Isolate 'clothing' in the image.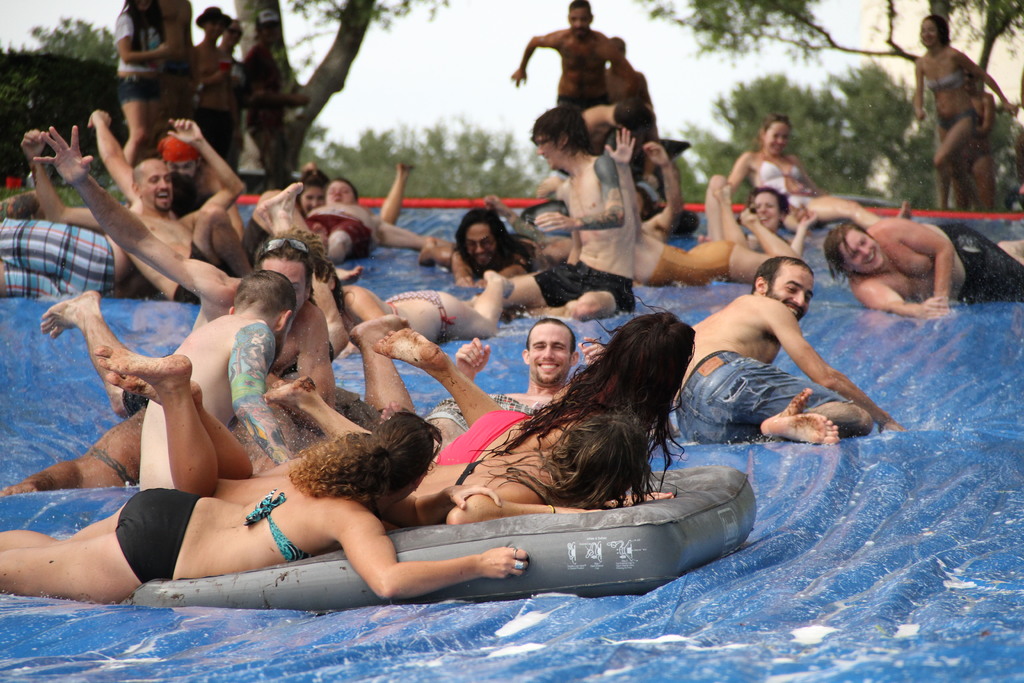
Isolated region: BBox(192, 103, 239, 177).
